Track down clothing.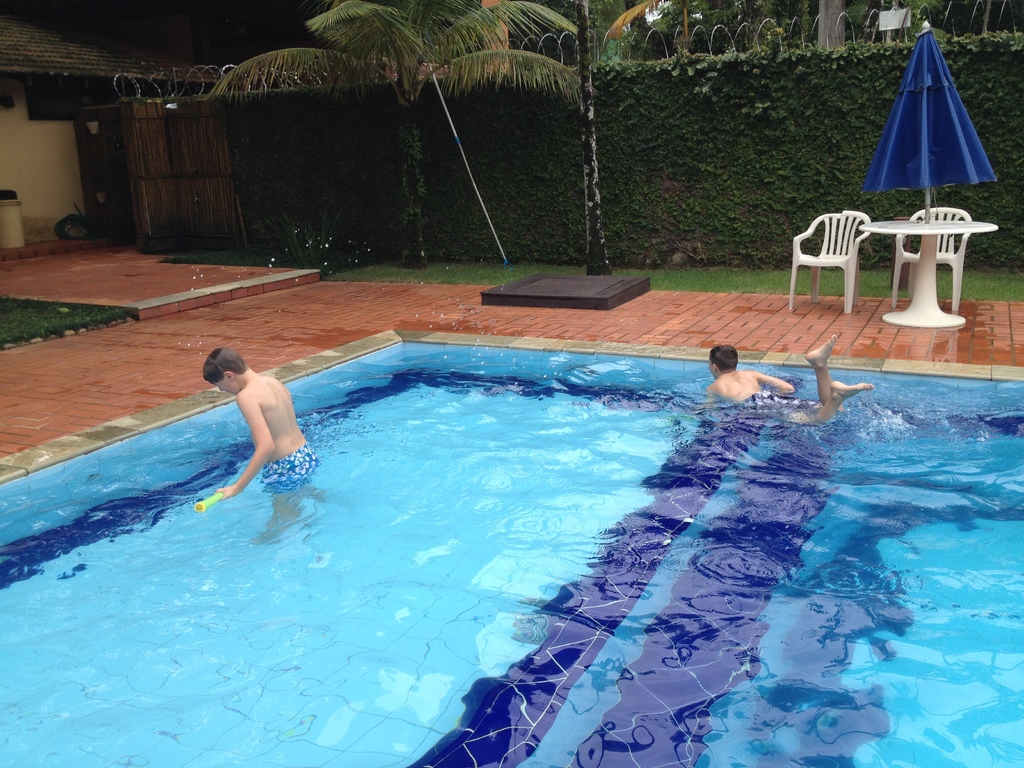
Tracked to [737,388,792,415].
